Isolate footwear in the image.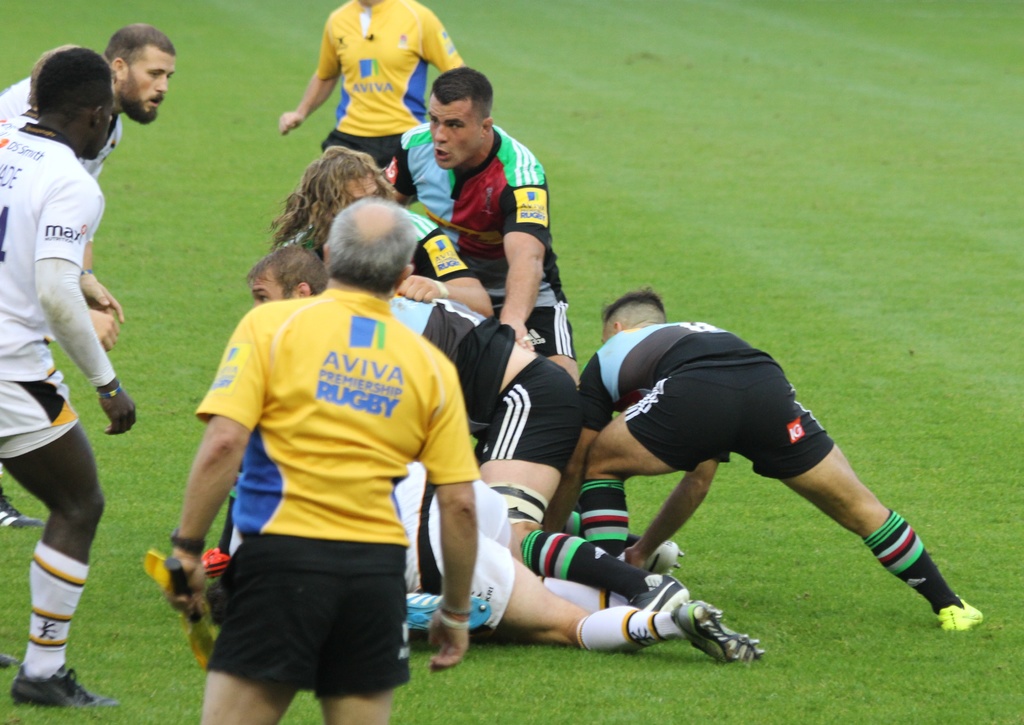
Isolated region: <box>0,486,42,530</box>.
